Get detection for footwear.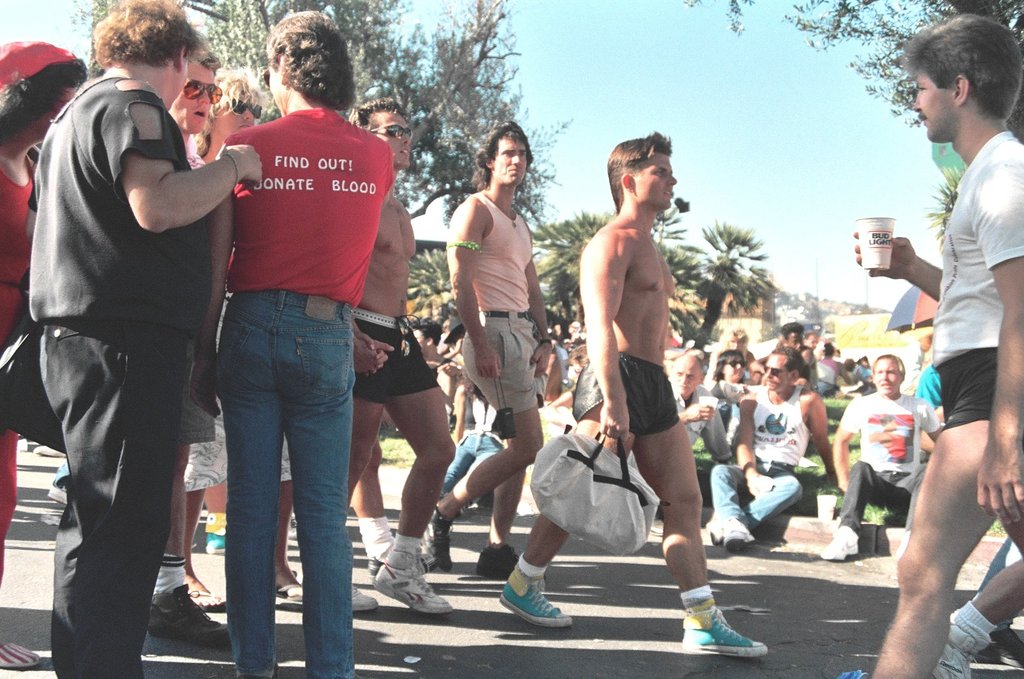
Detection: x1=0, y1=642, x2=41, y2=667.
